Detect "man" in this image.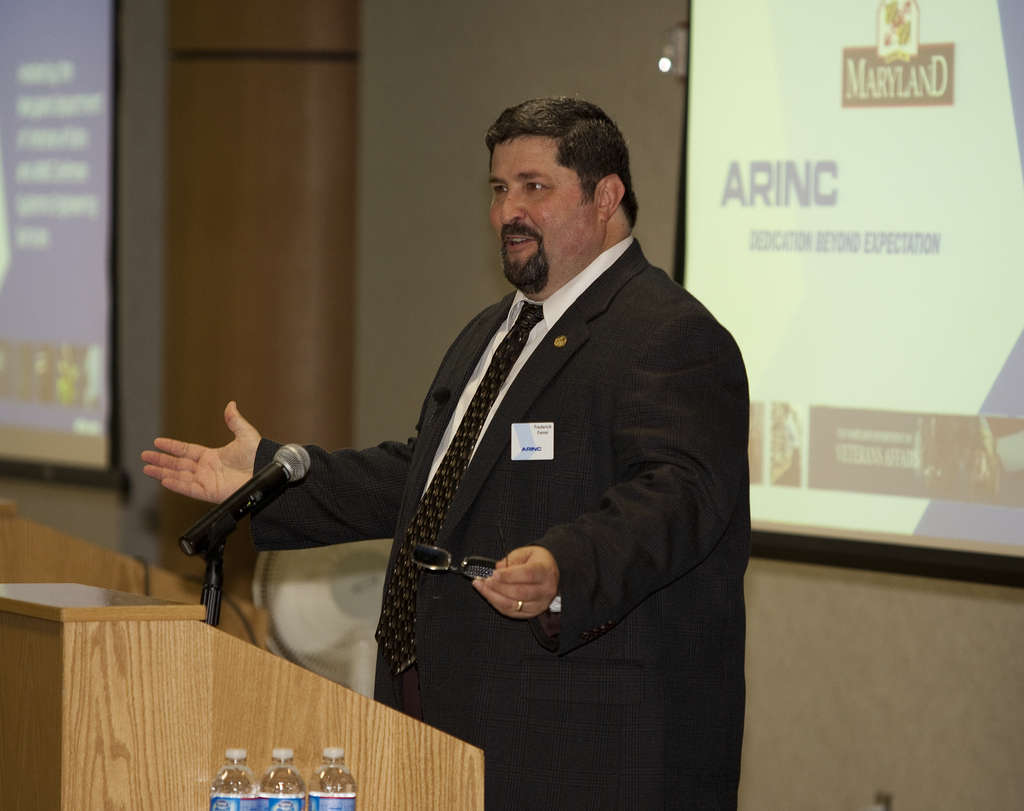
Detection: <box>143,94,739,810</box>.
